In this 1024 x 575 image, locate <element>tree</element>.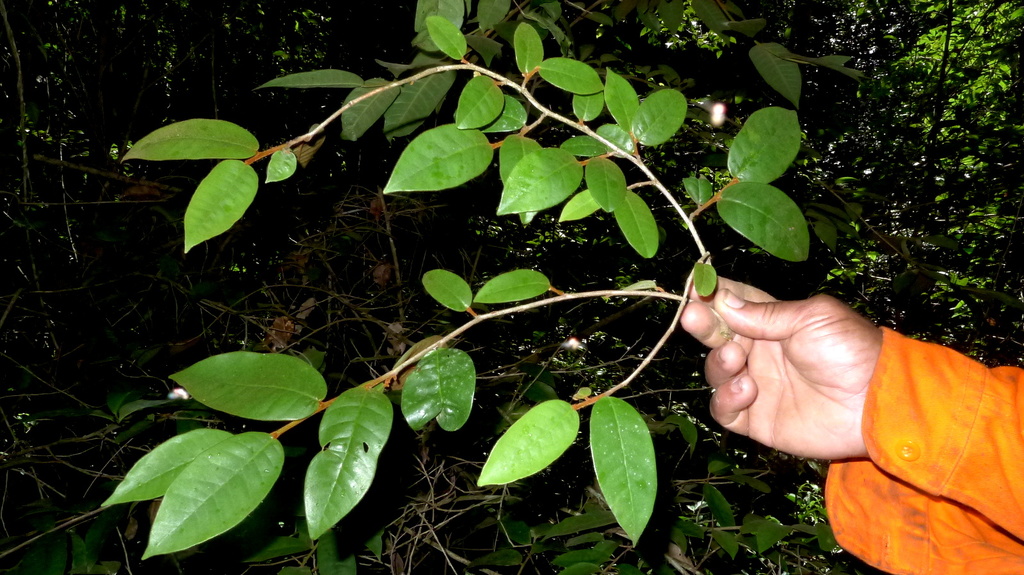
Bounding box: [left=0, top=0, right=1023, bottom=560].
